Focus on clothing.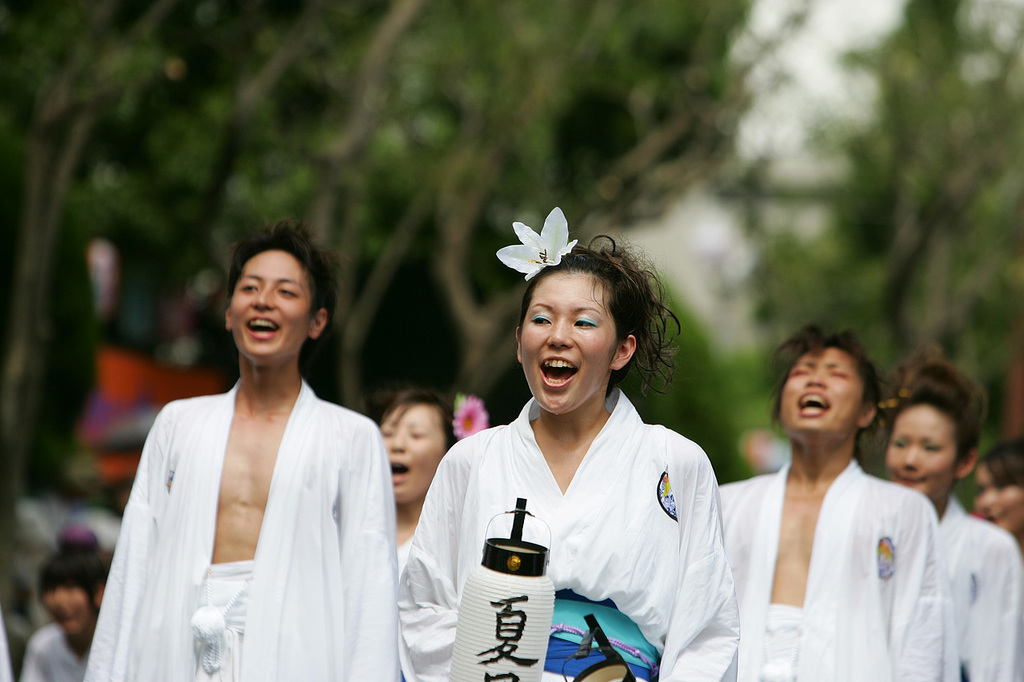
Focused at 717,460,954,681.
